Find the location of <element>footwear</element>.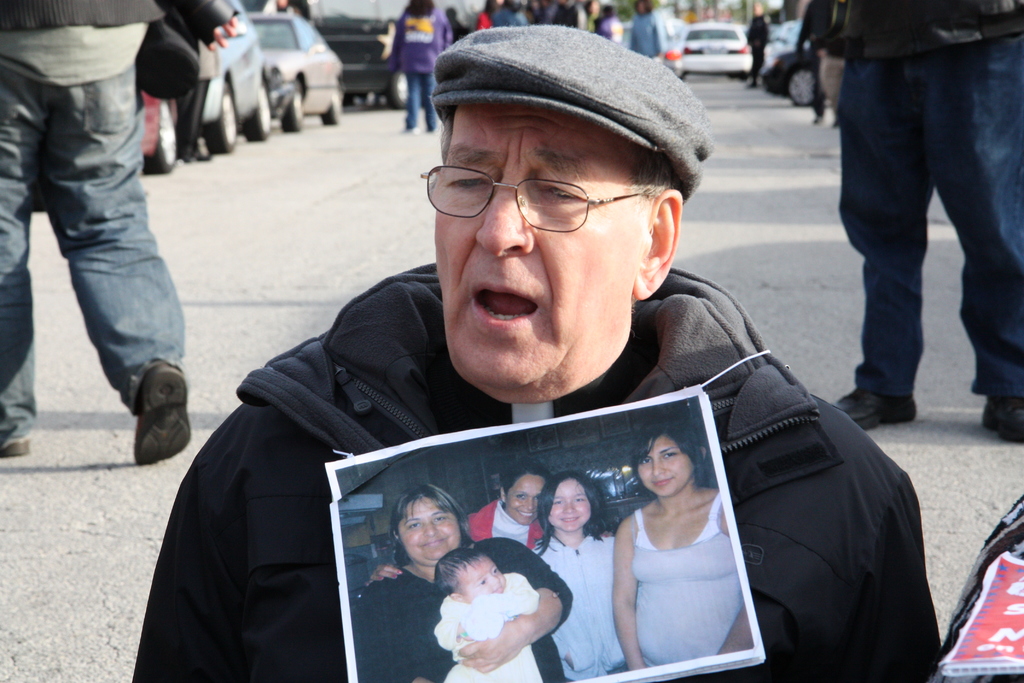
Location: 981:396:1023:442.
